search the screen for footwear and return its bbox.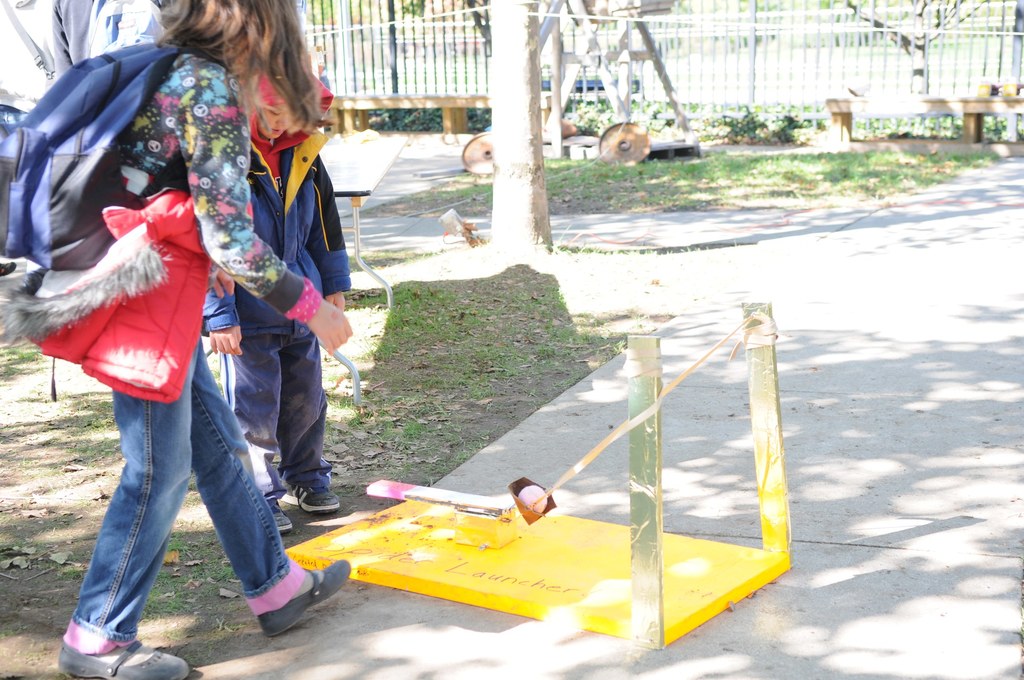
Found: pyautogui.locateOnScreen(259, 557, 350, 635).
